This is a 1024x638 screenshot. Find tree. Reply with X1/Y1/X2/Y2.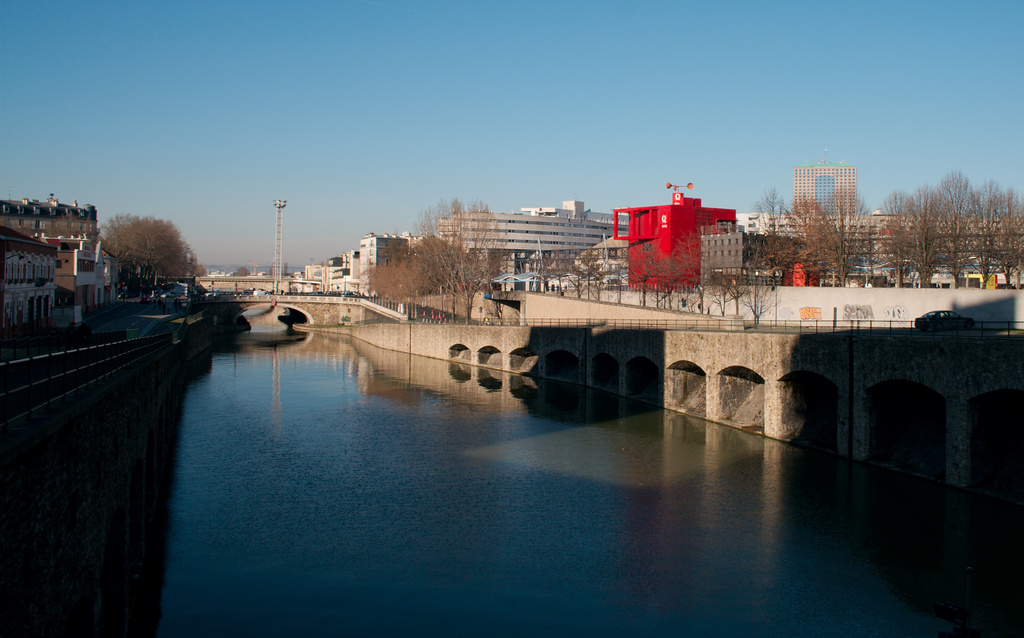
94/209/206/287.
